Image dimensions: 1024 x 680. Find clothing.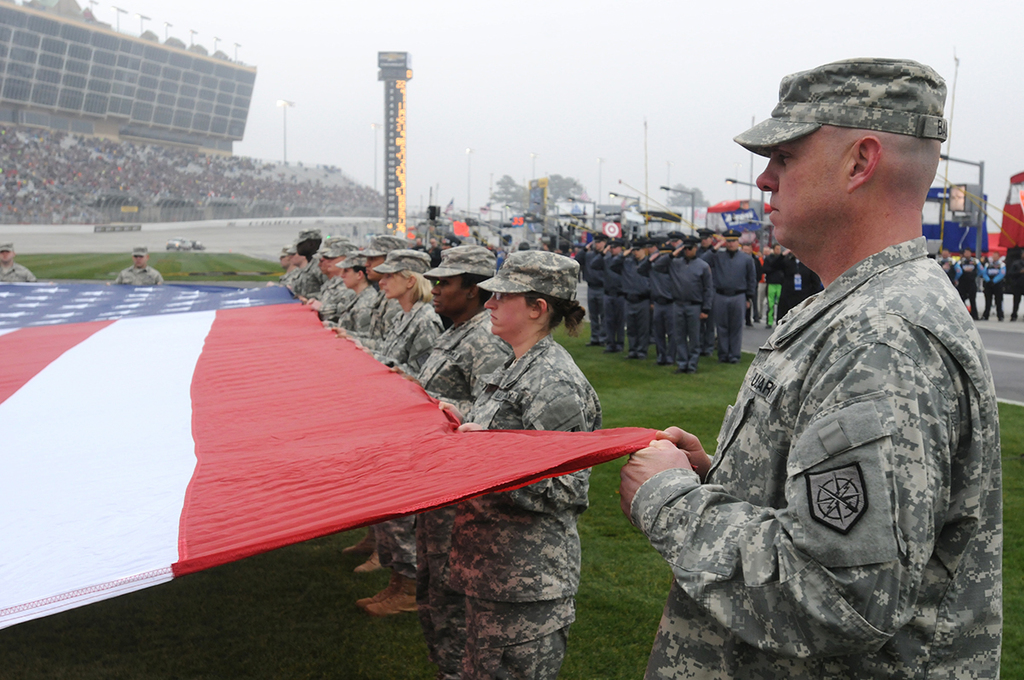
<bbox>661, 253, 713, 363</bbox>.
